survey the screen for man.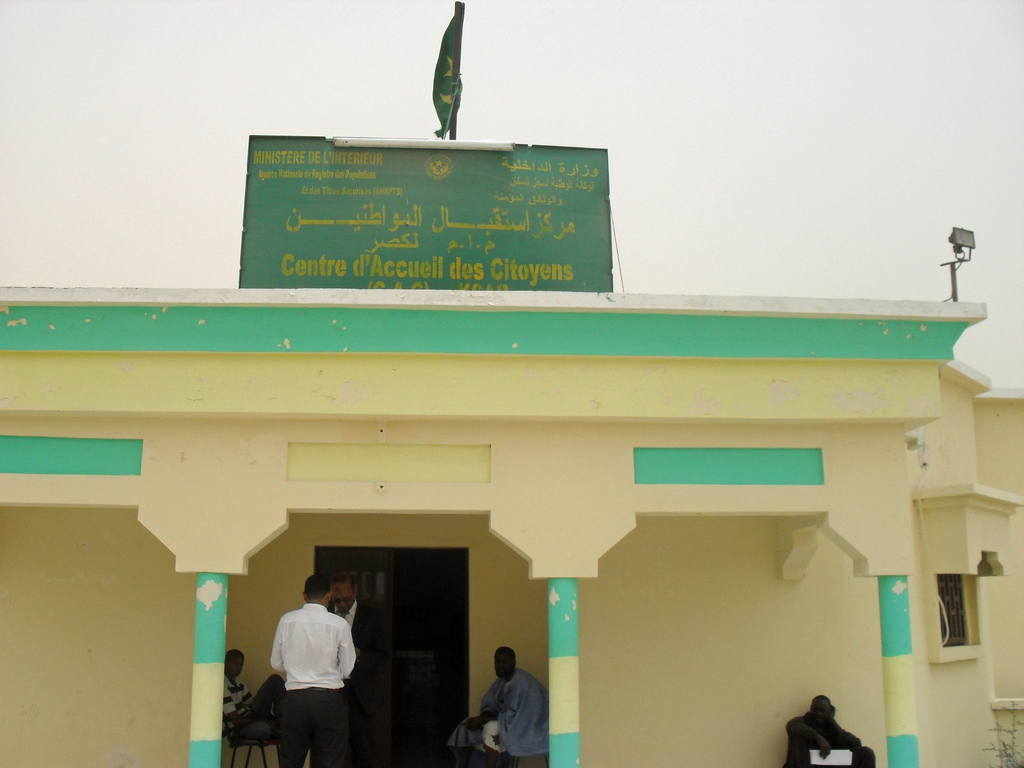
Survey found: bbox=(450, 647, 548, 767).
